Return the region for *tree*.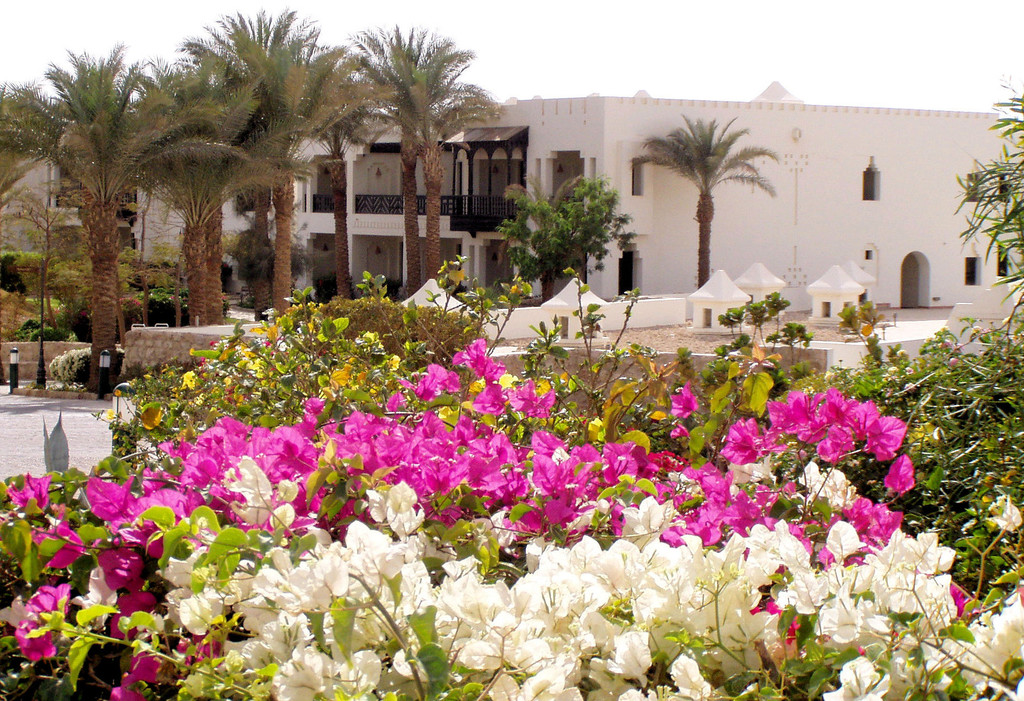
123/47/317/324.
